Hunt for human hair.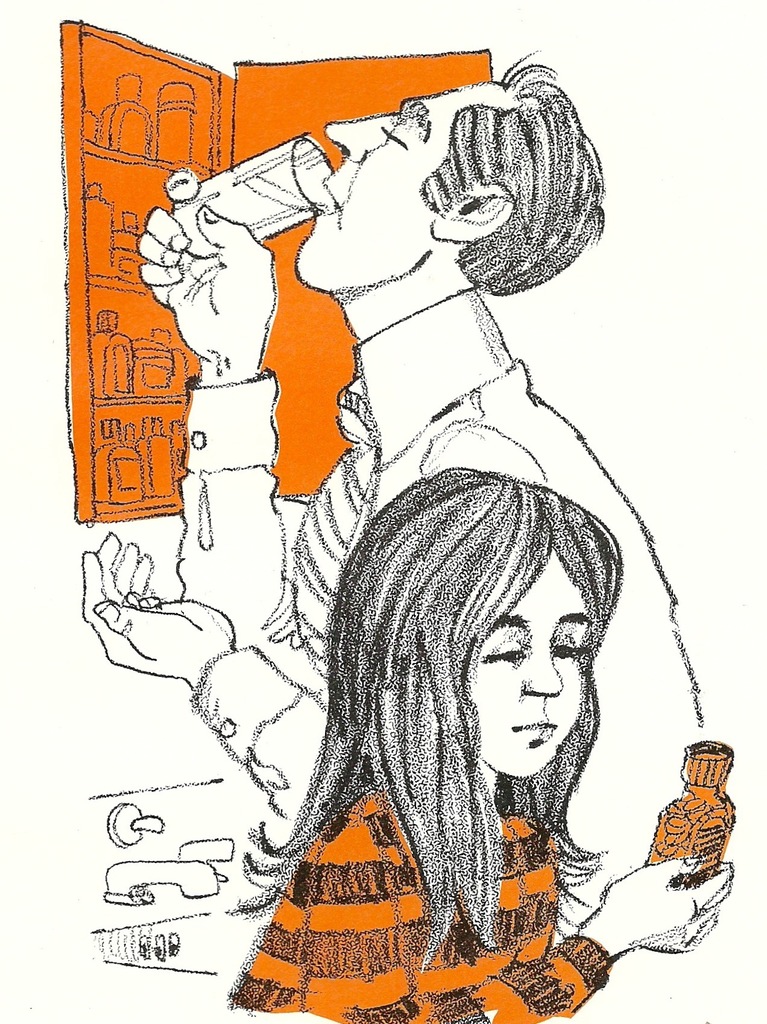
Hunted down at l=220, t=467, r=623, b=977.
